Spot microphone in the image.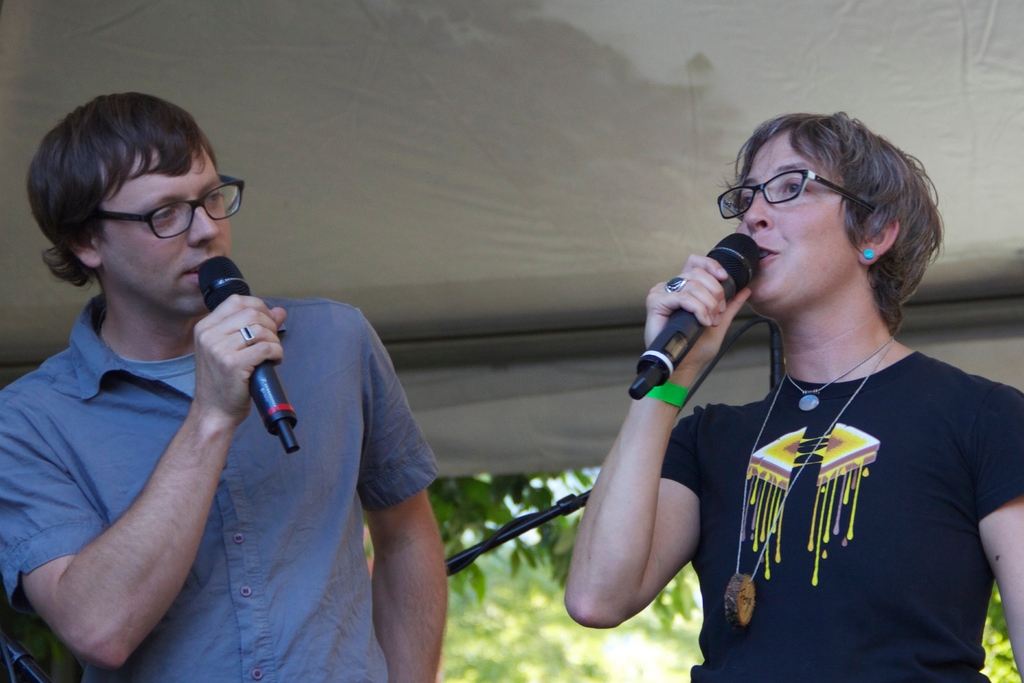
microphone found at <region>202, 257, 303, 452</region>.
